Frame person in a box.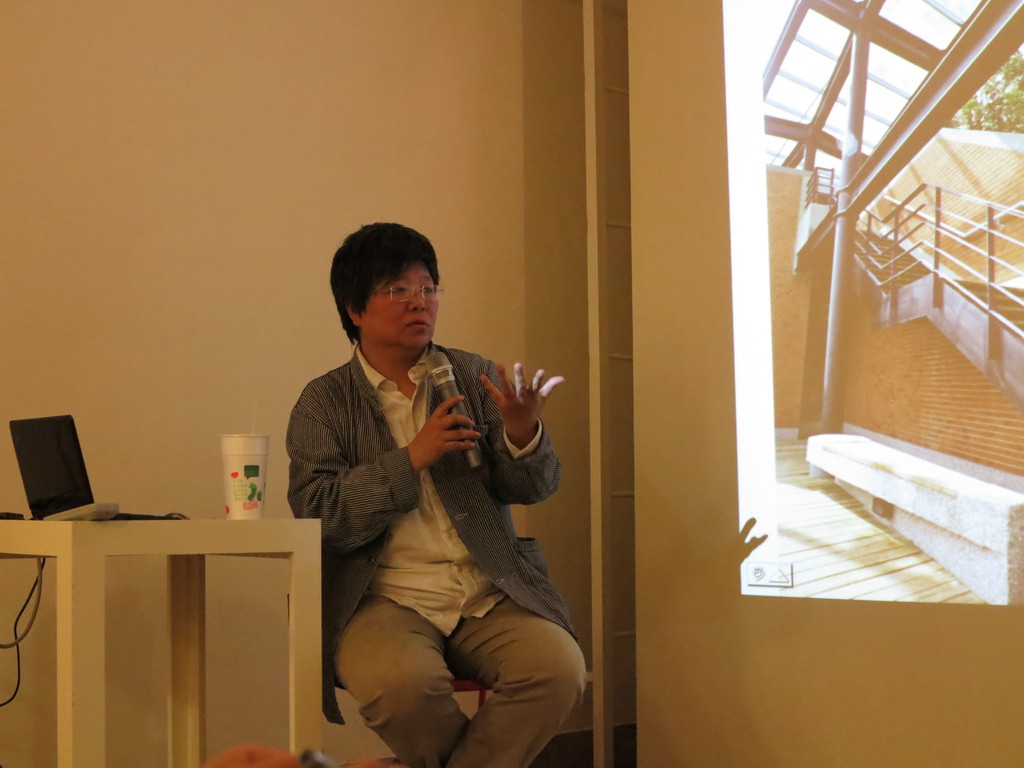
region(297, 294, 585, 767).
